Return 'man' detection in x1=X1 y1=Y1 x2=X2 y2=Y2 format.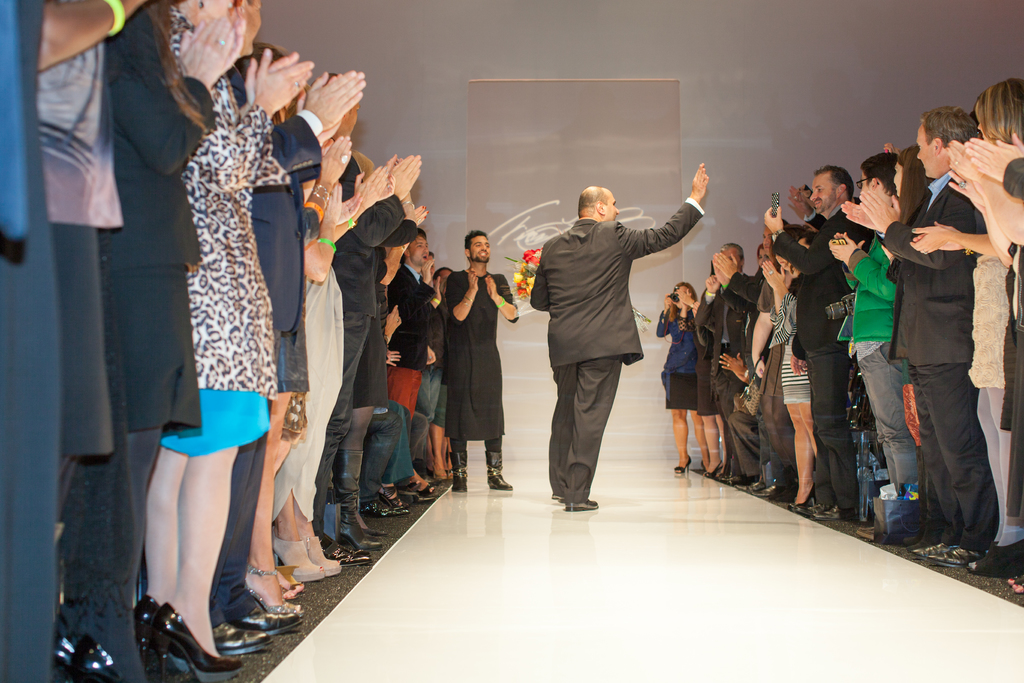
x1=767 y1=165 x2=874 y2=525.
